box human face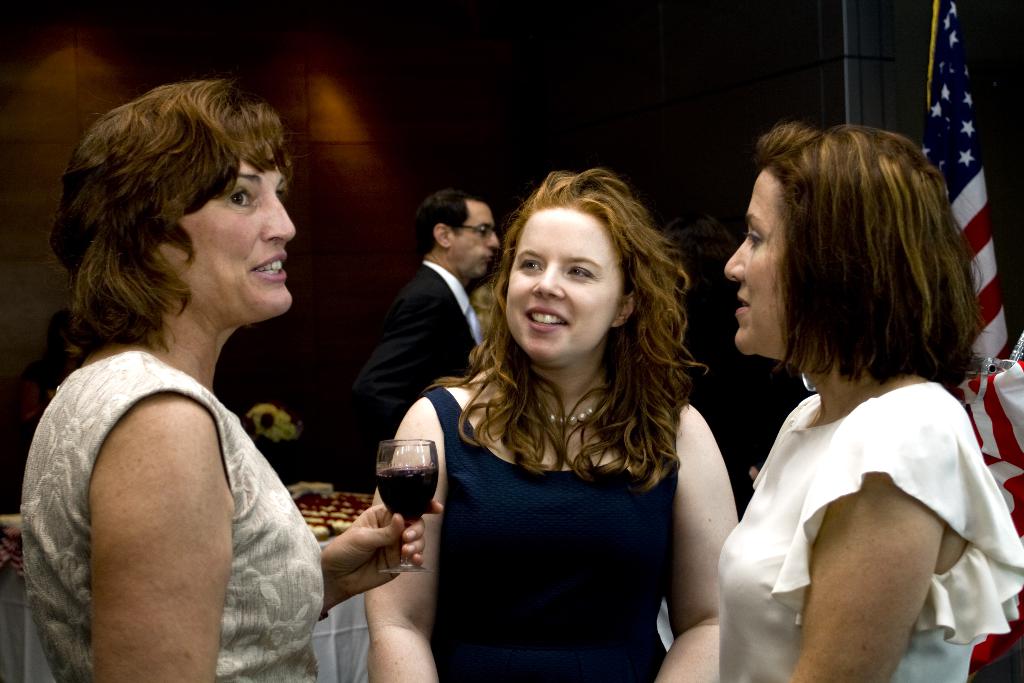
166, 143, 296, 312
